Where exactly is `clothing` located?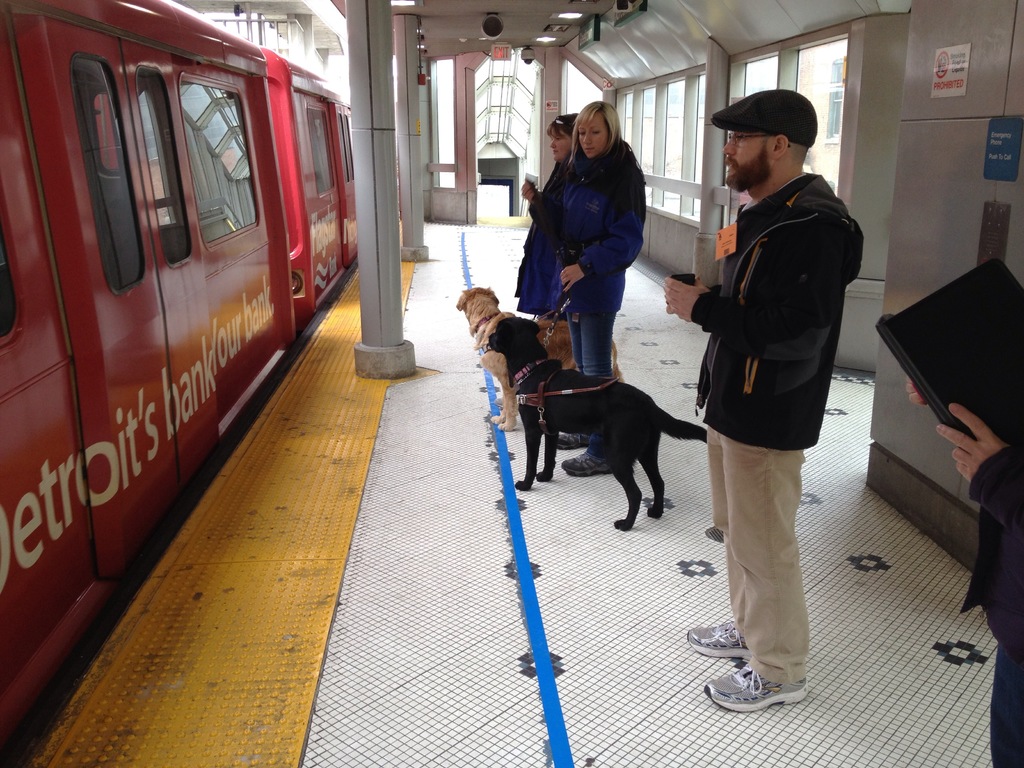
Its bounding box is locate(557, 134, 653, 390).
